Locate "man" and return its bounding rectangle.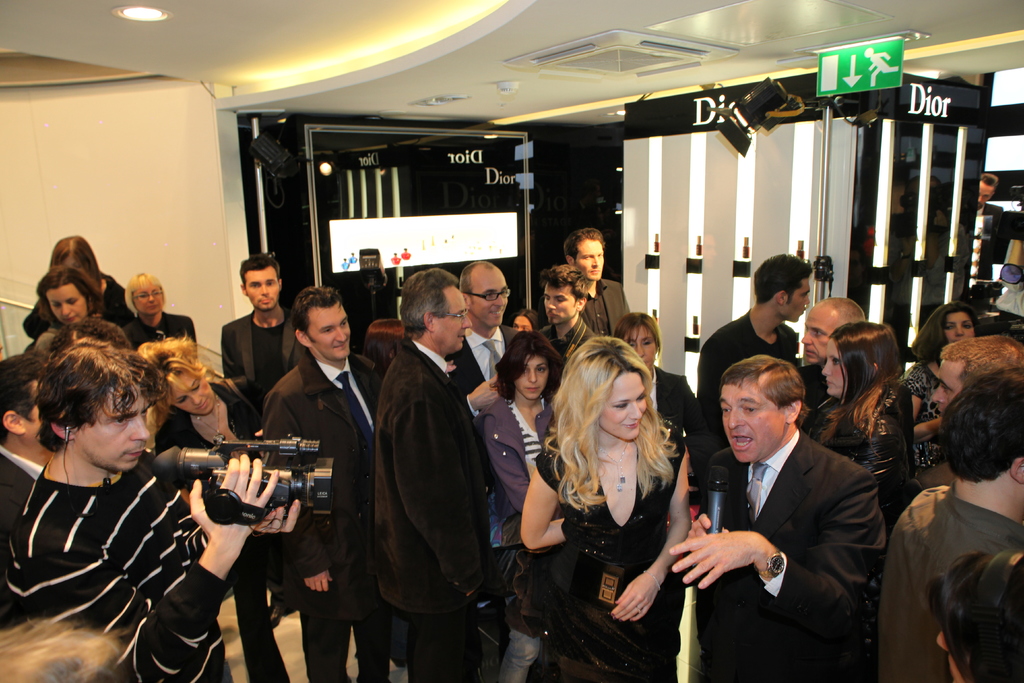
x1=700 y1=250 x2=817 y2=406.
